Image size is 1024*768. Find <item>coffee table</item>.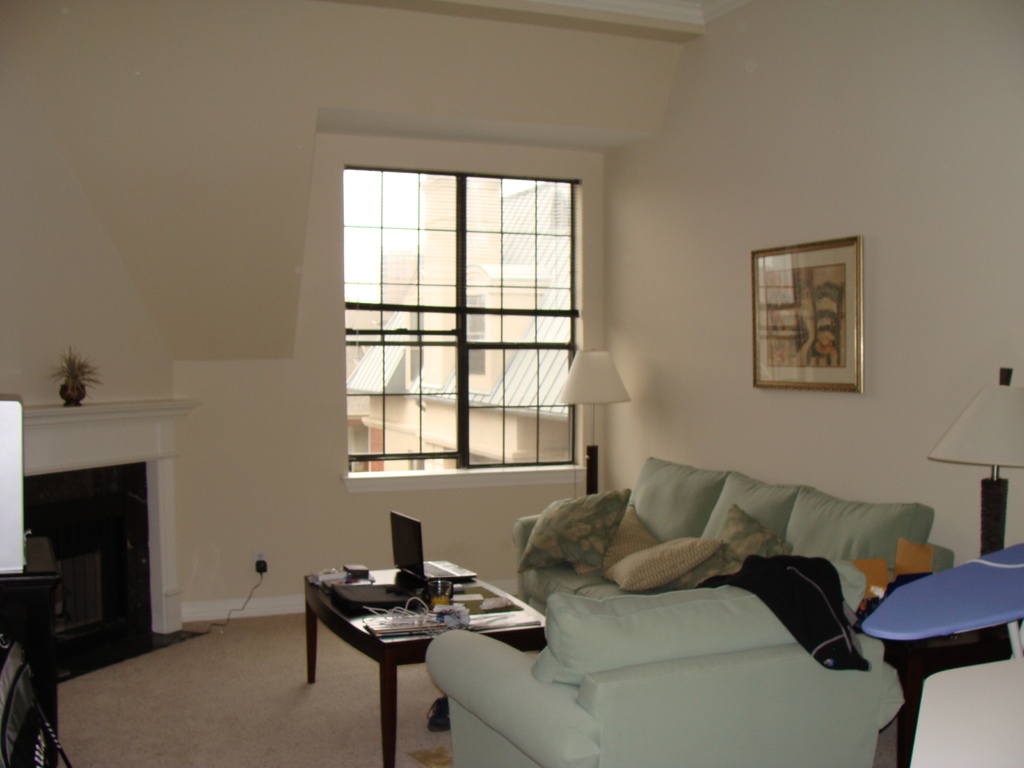
x1=300 y1=547 x2=536 y2=726.
